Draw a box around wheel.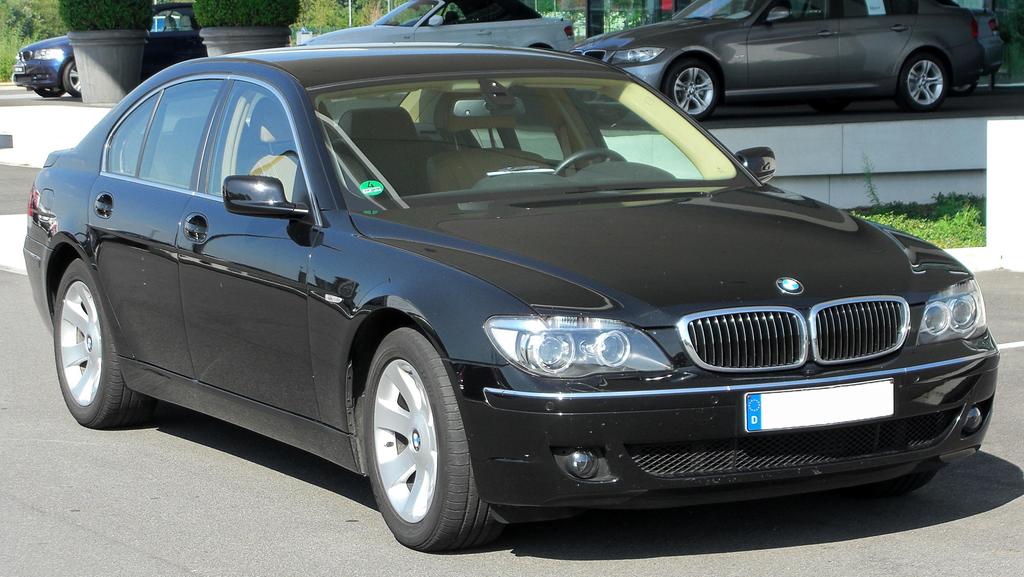
region(62, 59, 83, 97).
